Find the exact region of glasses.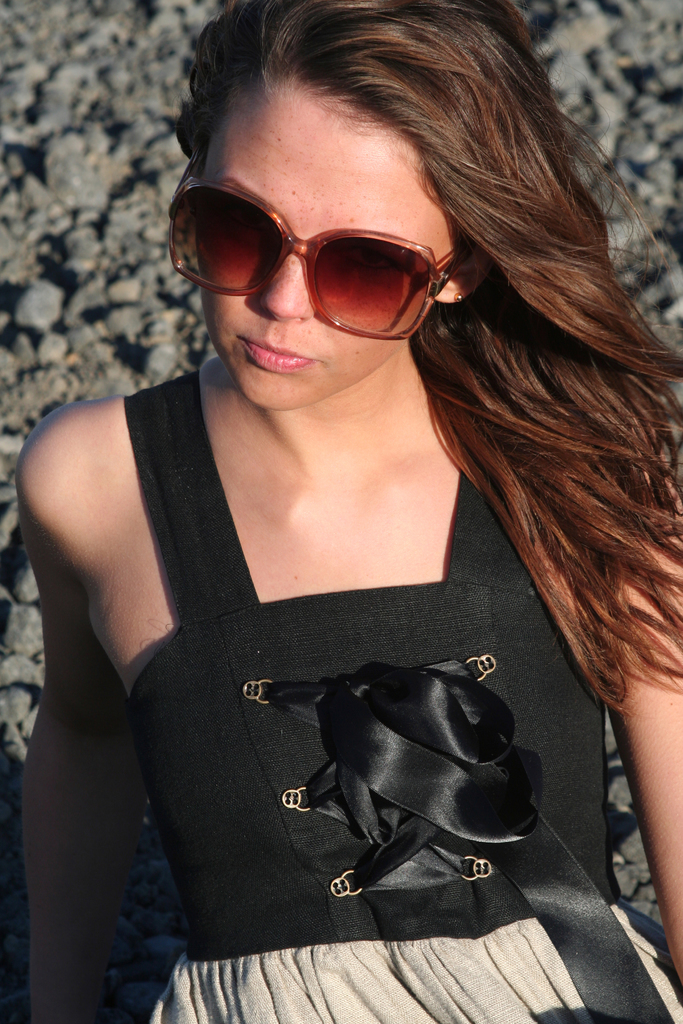
Exact region: (x1=200, y1=192, x2=473, y2=328).
